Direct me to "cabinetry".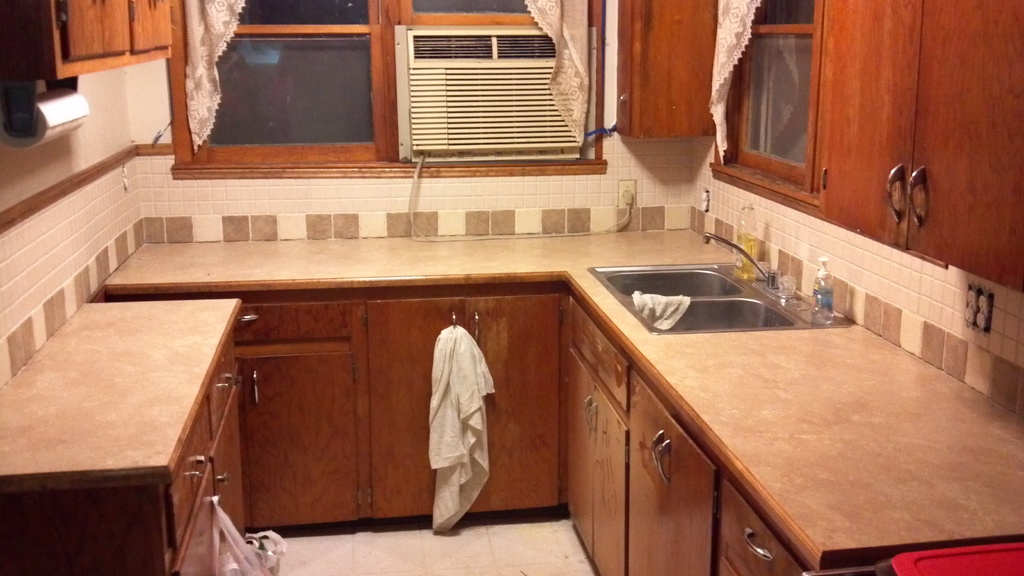
Direction: (left=702, top=0, right=1023, bottom=291).
